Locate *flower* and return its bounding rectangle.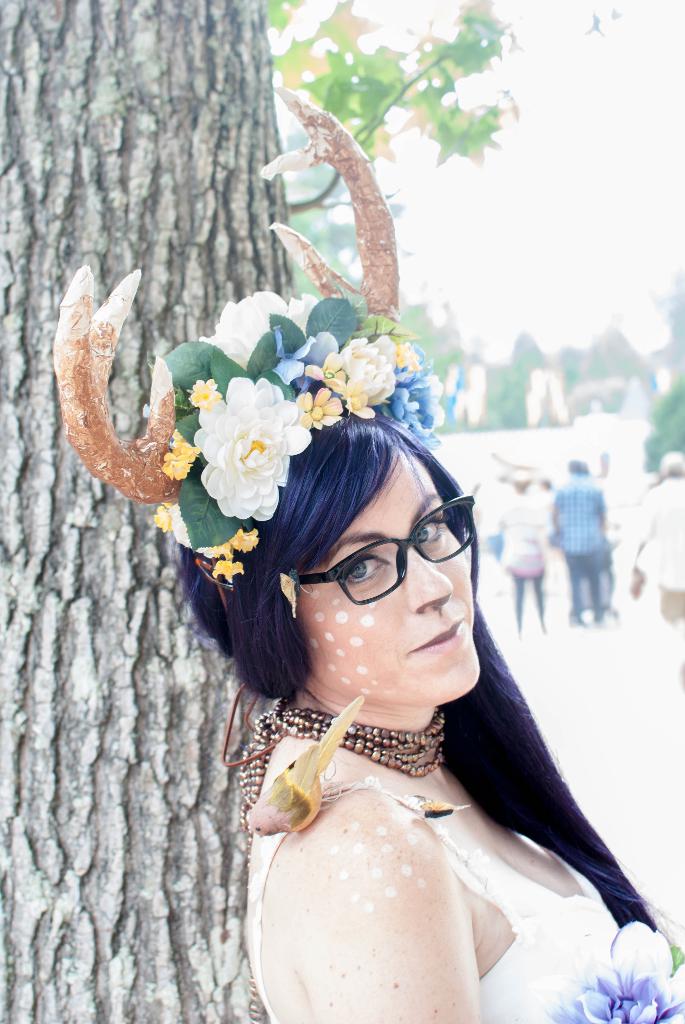
region(192, 376, 308, 521).
